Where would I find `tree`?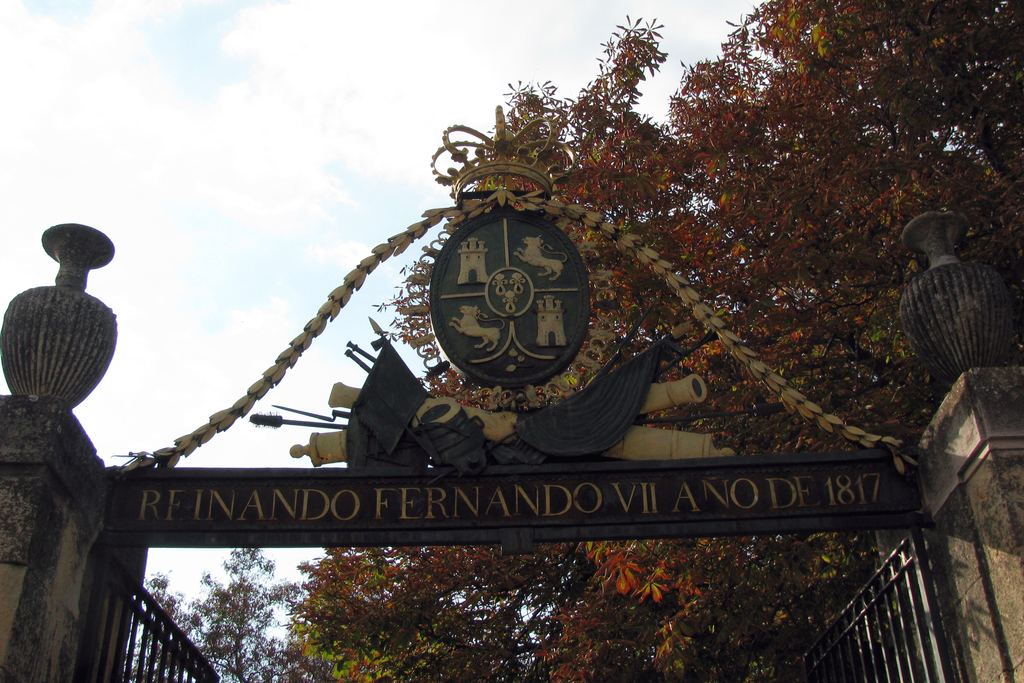
At [x1=282, y1=0, x2=1022, y2=682].
